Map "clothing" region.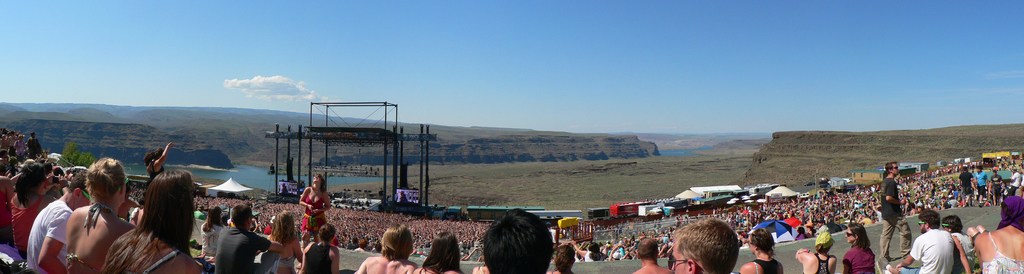
Mapped to 195,212,206,218.
